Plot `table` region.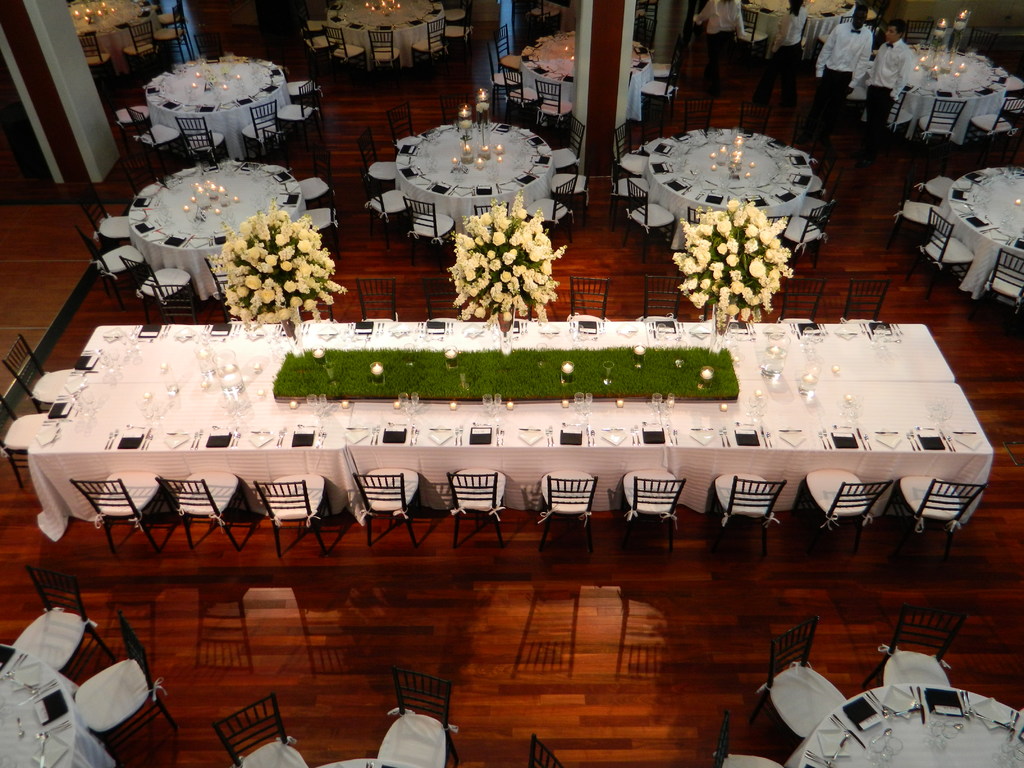
Plotted at 787/685/1023/767.
